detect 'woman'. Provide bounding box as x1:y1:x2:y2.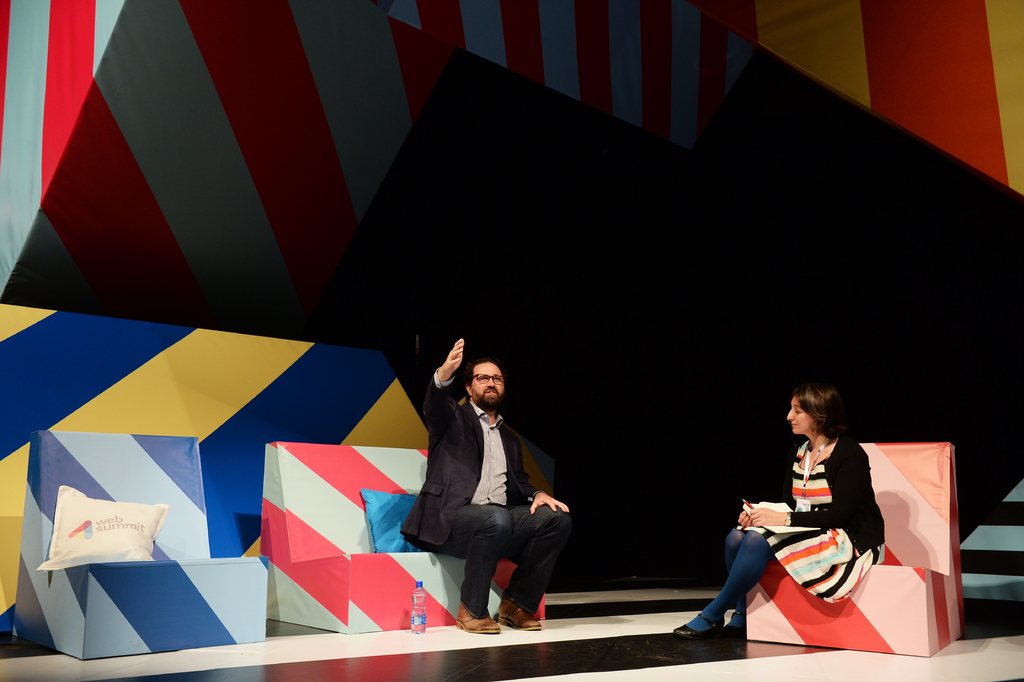
695:399:908:651.
